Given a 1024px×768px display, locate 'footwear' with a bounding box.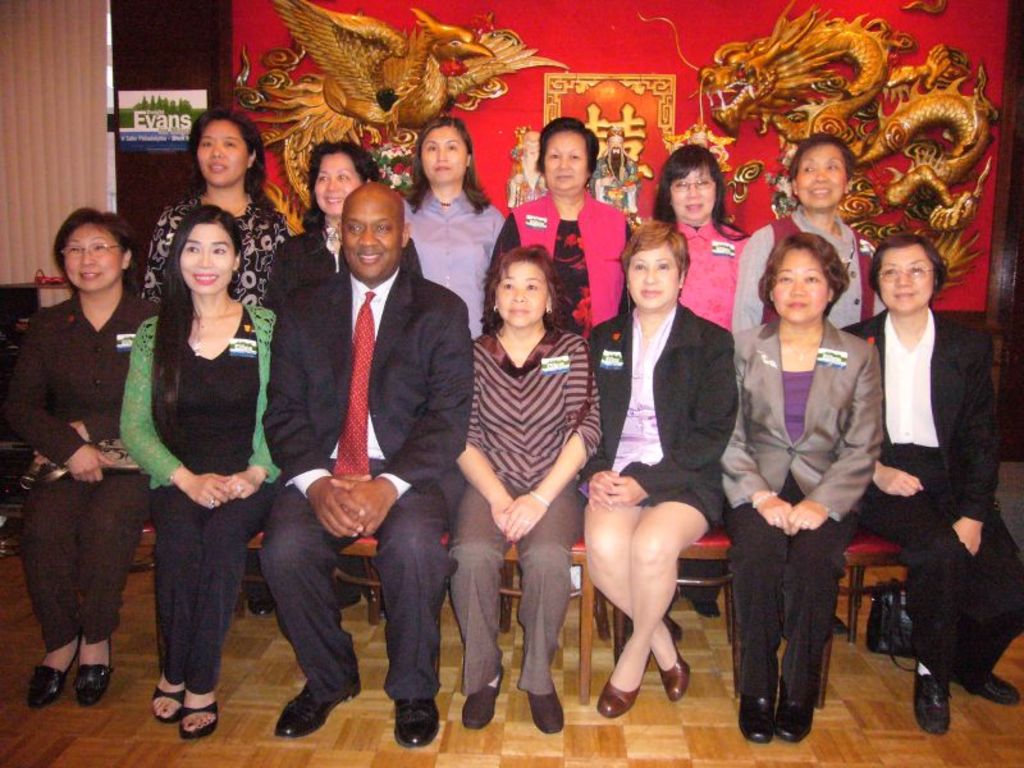
Located: x1=778 y1=678 x2=815 y2=740.
